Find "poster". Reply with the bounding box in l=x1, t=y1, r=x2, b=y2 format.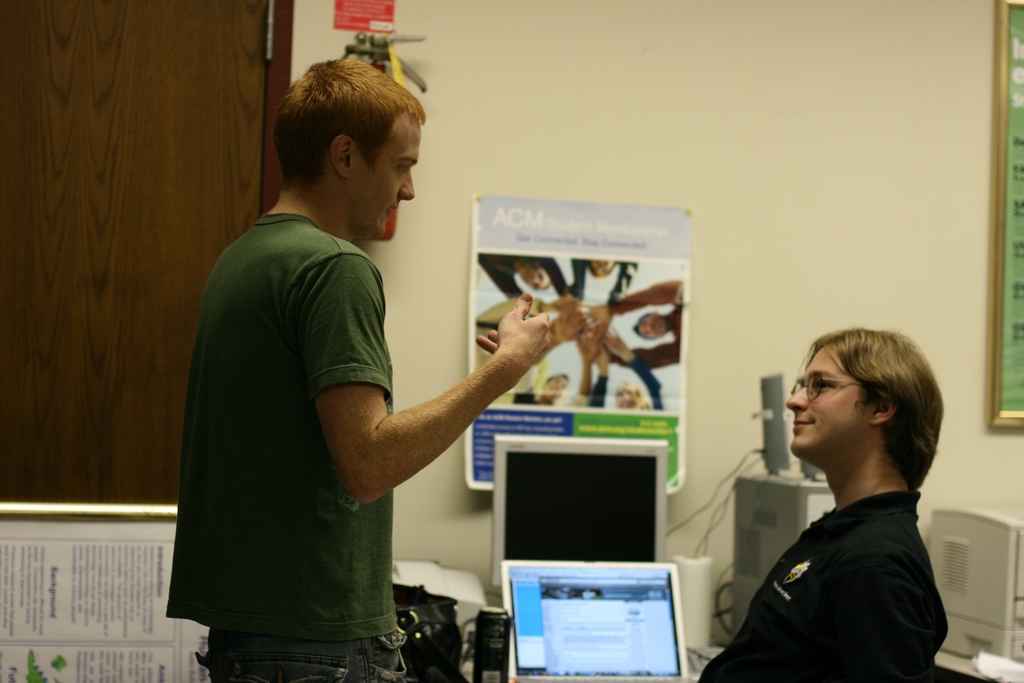
l=988, t=0, r=1023, b=434.
